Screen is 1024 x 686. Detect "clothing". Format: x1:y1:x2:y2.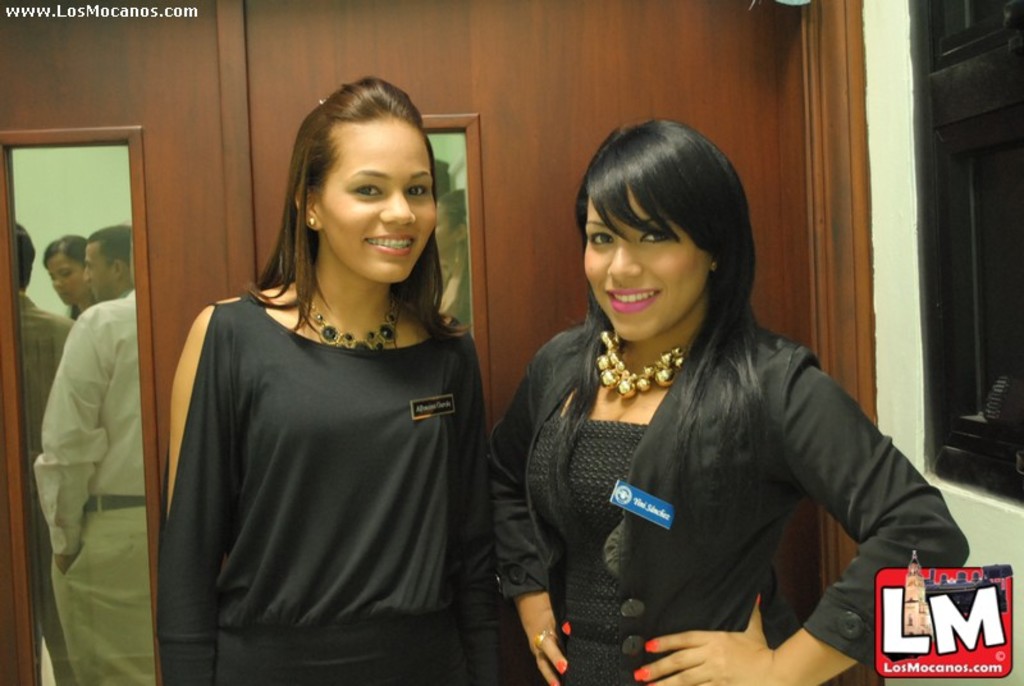
33:289:148:685.
